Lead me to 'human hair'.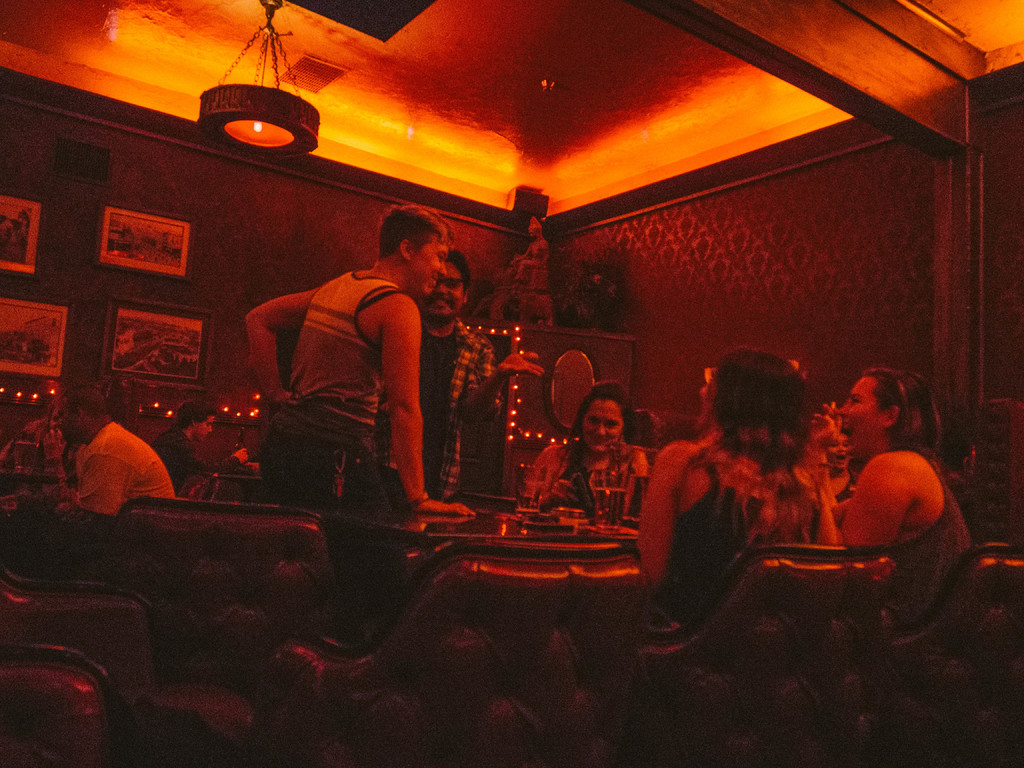
Lead to (860, 365, 941, 456).
